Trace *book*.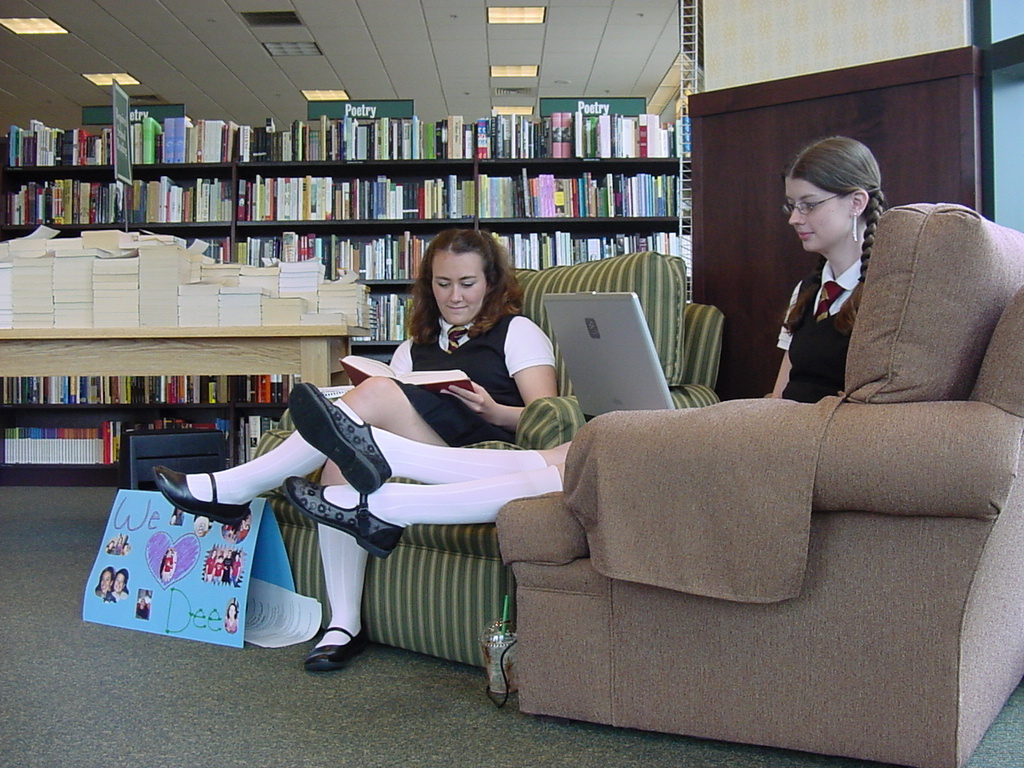
Traced to Rect(423, 177, 431, 217).
